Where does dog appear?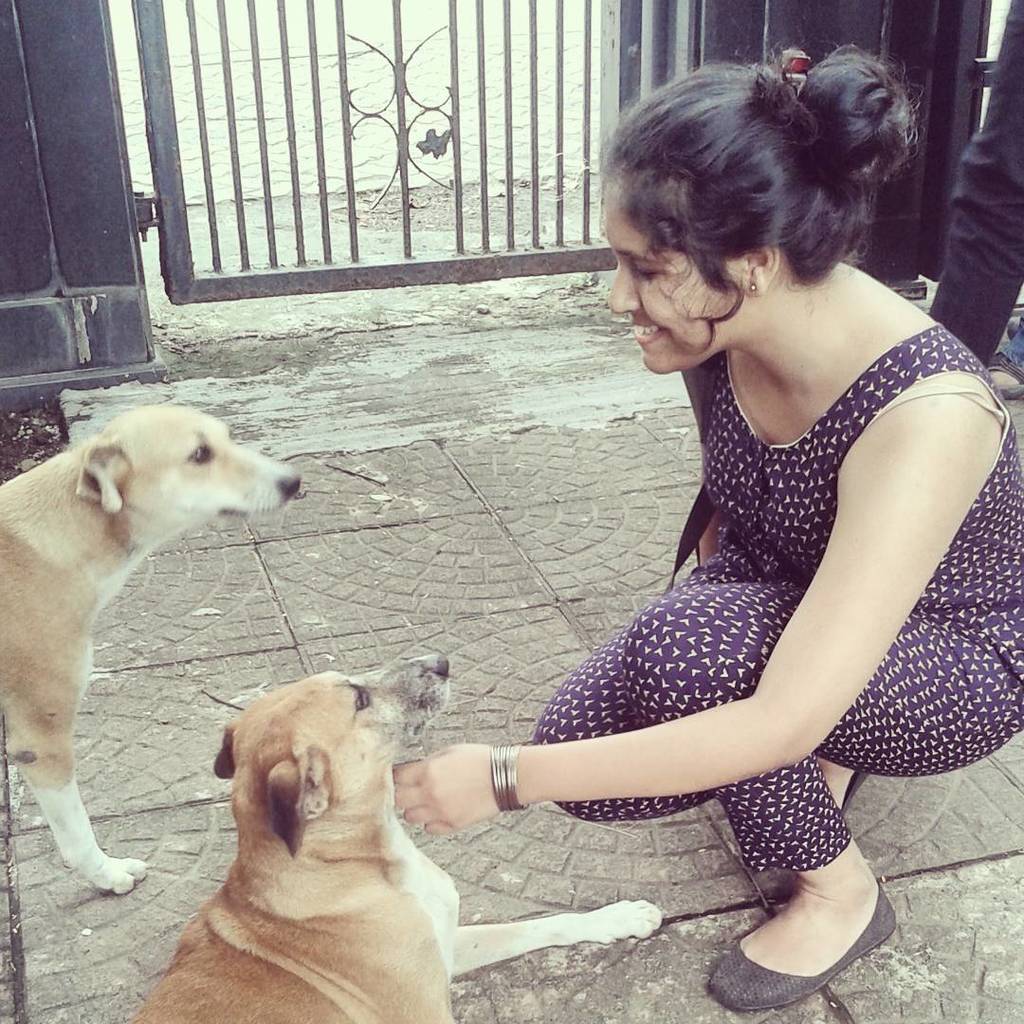
Appears at pyautogui.locateOnScreen(0, 404, 308, 892).
